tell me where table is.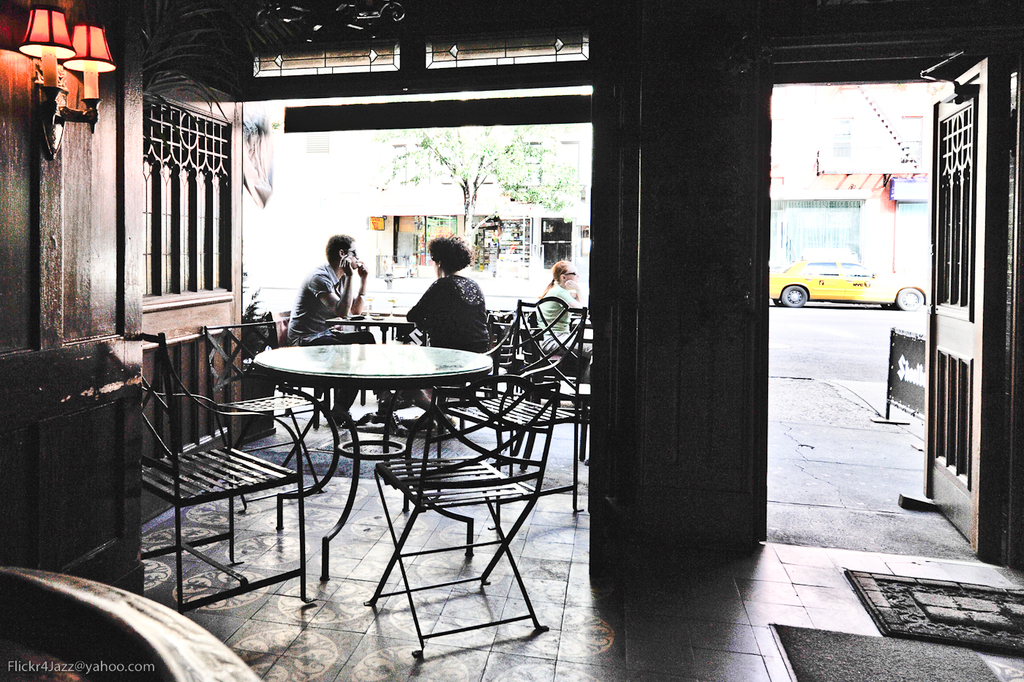
table is at bbox=[246, 342, 494, 582].
